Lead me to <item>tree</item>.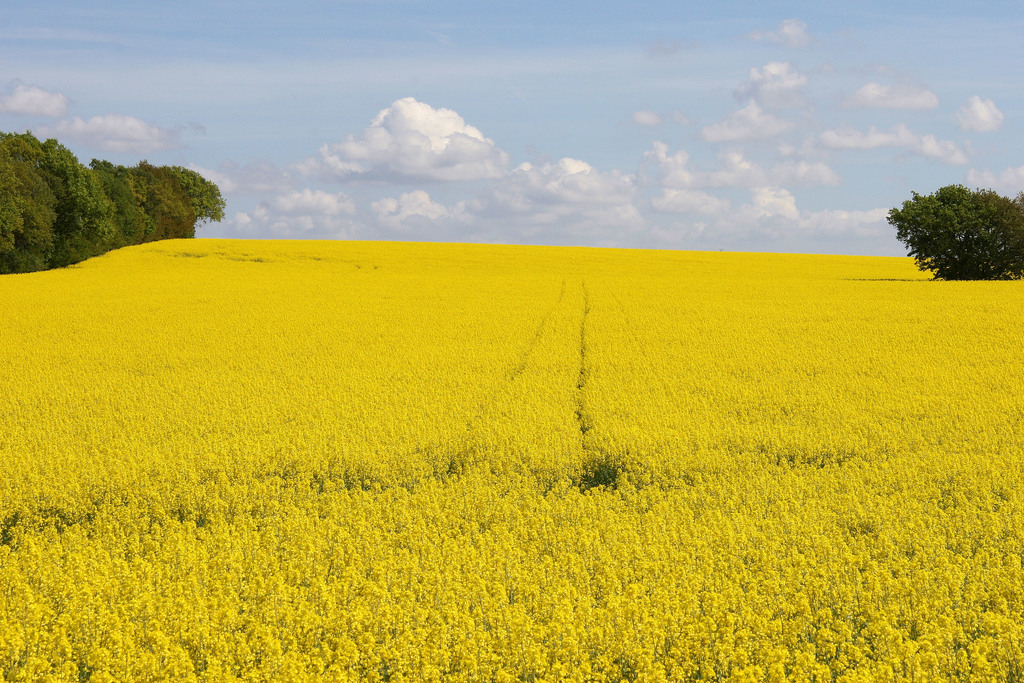
Lead to bbox=(885, 183, 1023, 280).
